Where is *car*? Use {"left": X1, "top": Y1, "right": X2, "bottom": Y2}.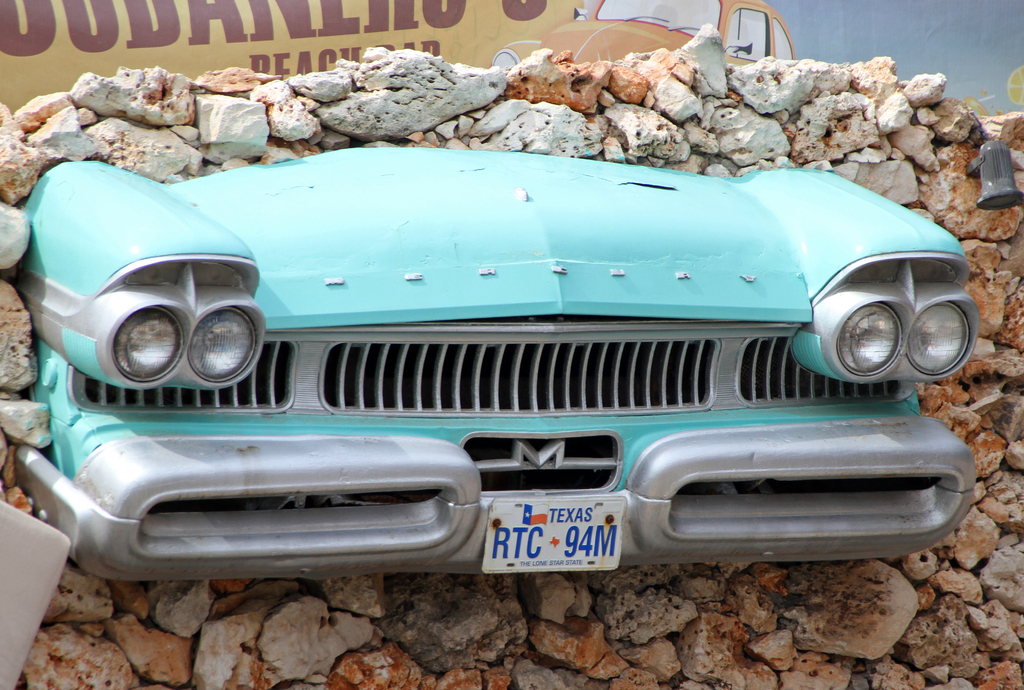
{"left": 492, "top": 0, "right": 793, "bottom": 69}.
